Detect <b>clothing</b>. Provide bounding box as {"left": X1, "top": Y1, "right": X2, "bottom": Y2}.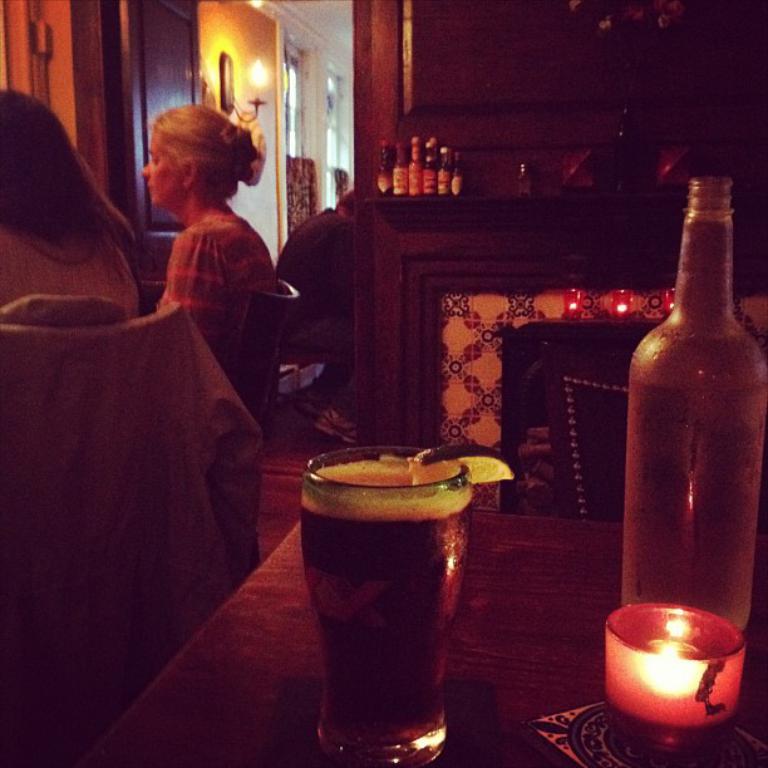
{"left": 279, "top": 208, "right": 354, "bottom": 376}.
